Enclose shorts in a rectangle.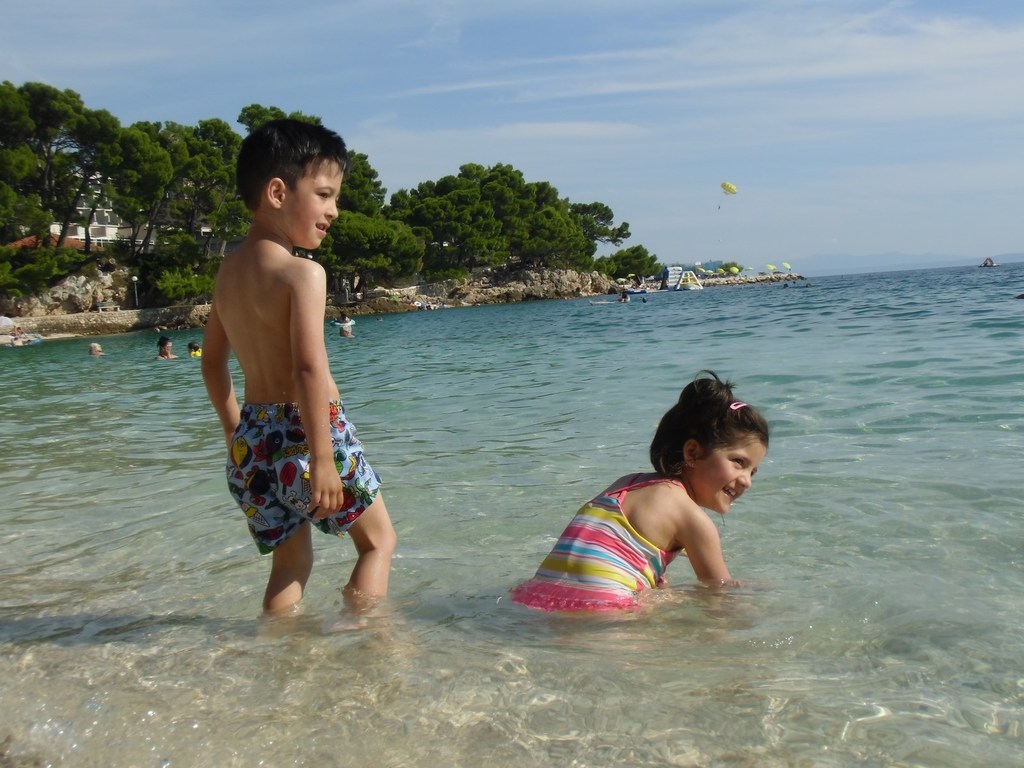
detection(225, 395, 381, 554).
